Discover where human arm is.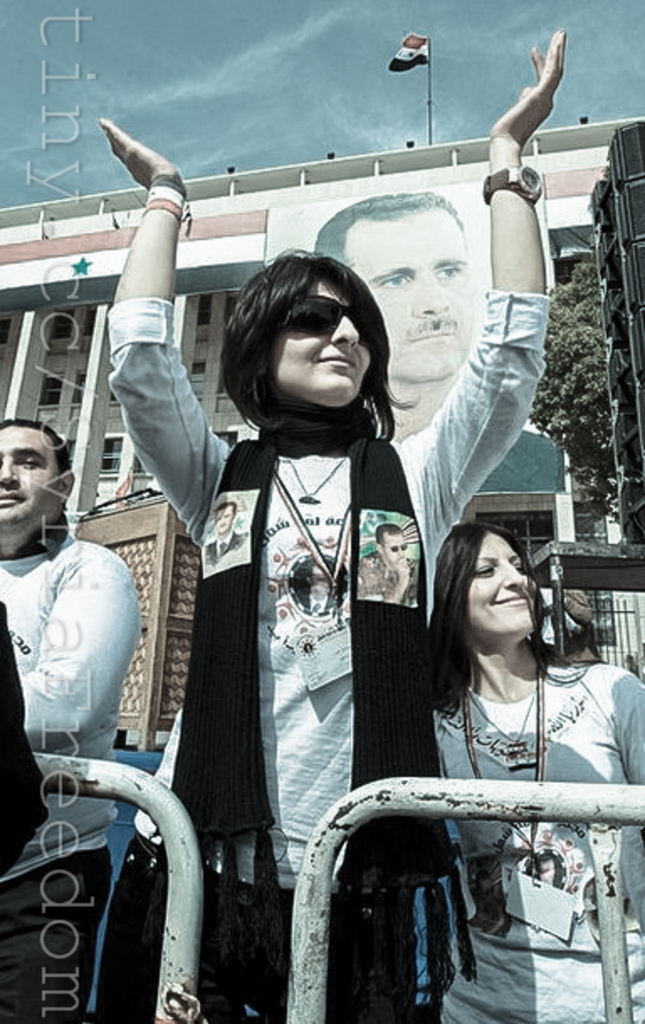
Discovered at (22, 546, 146, 752).
